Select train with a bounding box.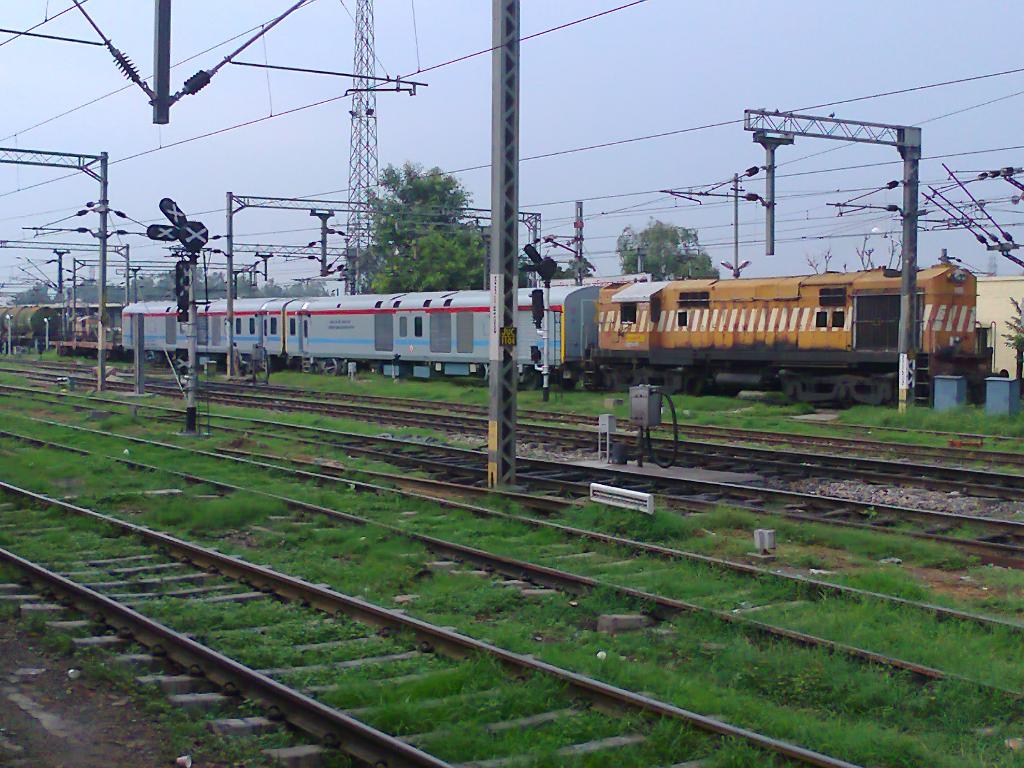
detection(0, 246, 991, 410).
